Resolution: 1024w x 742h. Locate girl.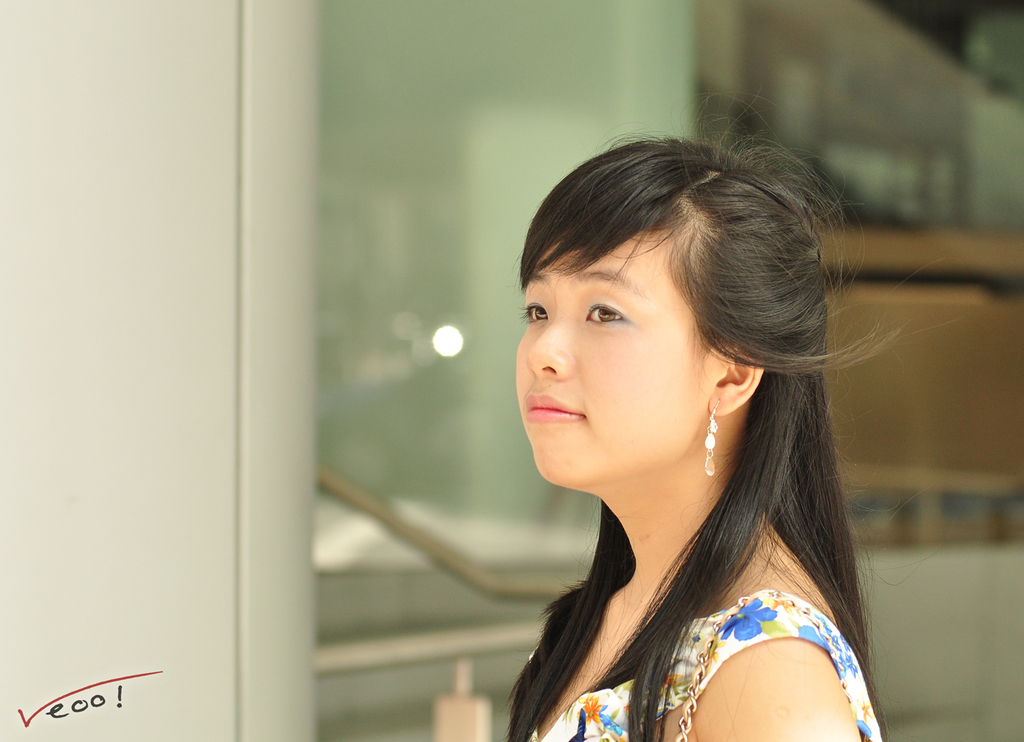
bbox(511, 100, 962, 741).
